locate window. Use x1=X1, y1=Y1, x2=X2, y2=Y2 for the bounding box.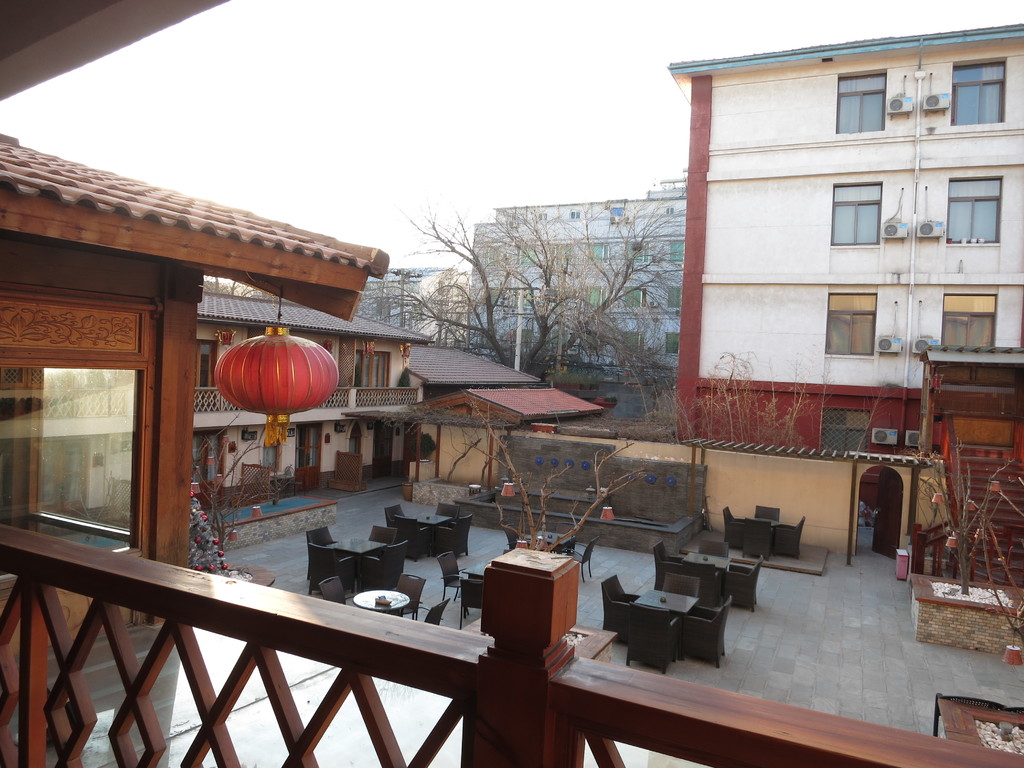
x1=668, y1=287, x2=678, y2=312.
